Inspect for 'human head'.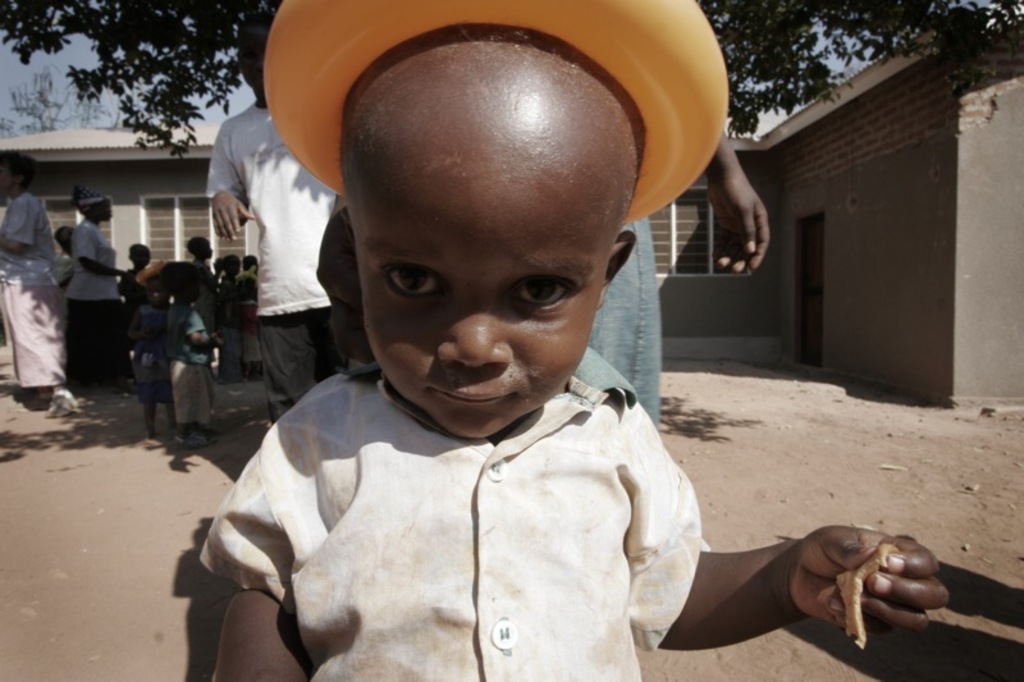
Inspection: [x1=0, y1=152, x2=36, y2=193].
